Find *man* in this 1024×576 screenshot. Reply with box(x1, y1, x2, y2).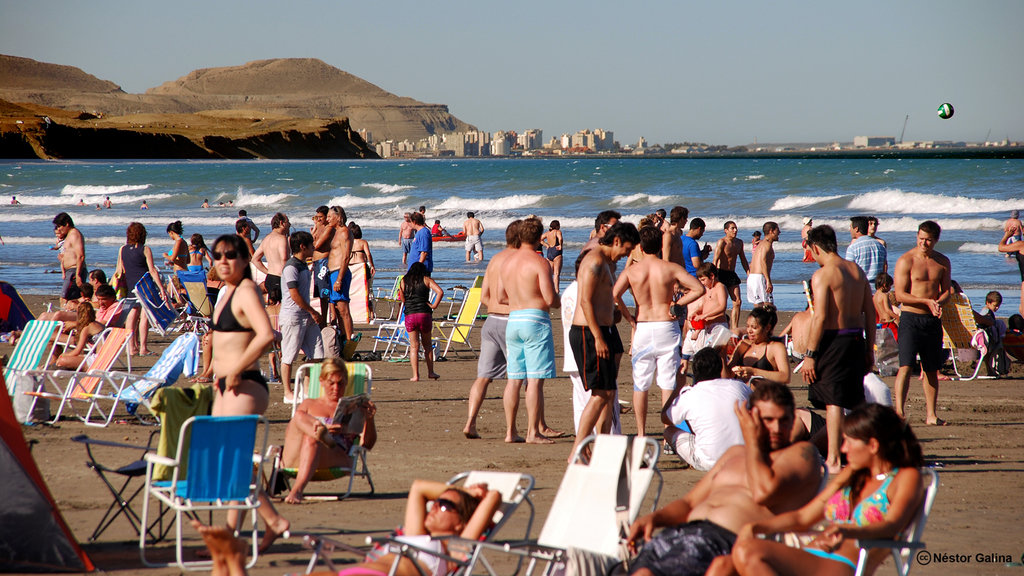
box(564, 220, 619, 422).
